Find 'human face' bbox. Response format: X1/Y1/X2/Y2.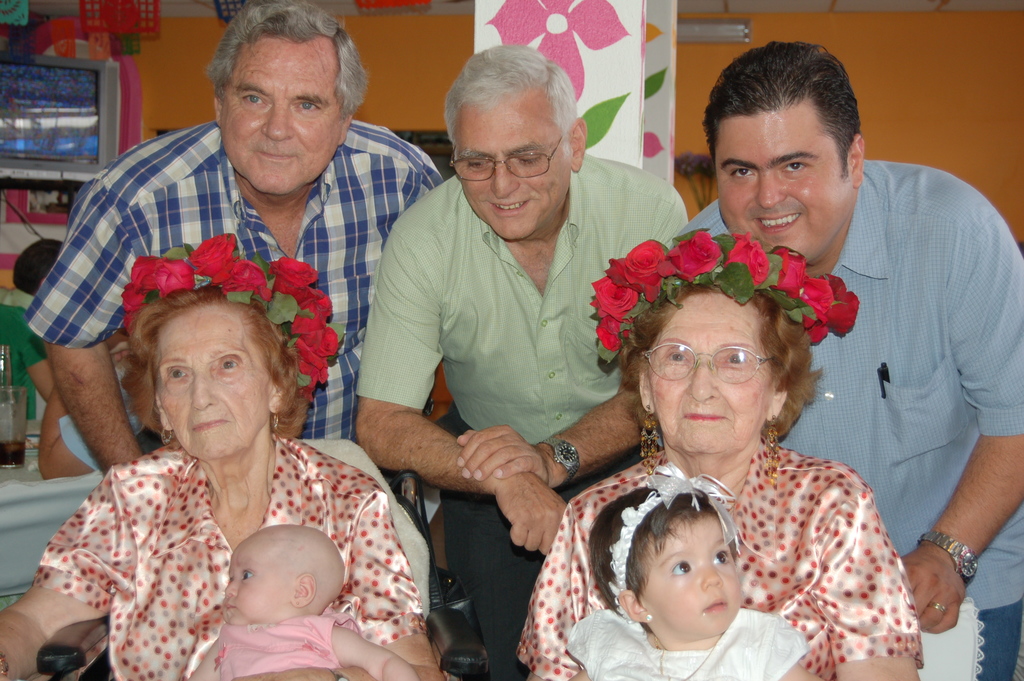
223/548/298/628.
